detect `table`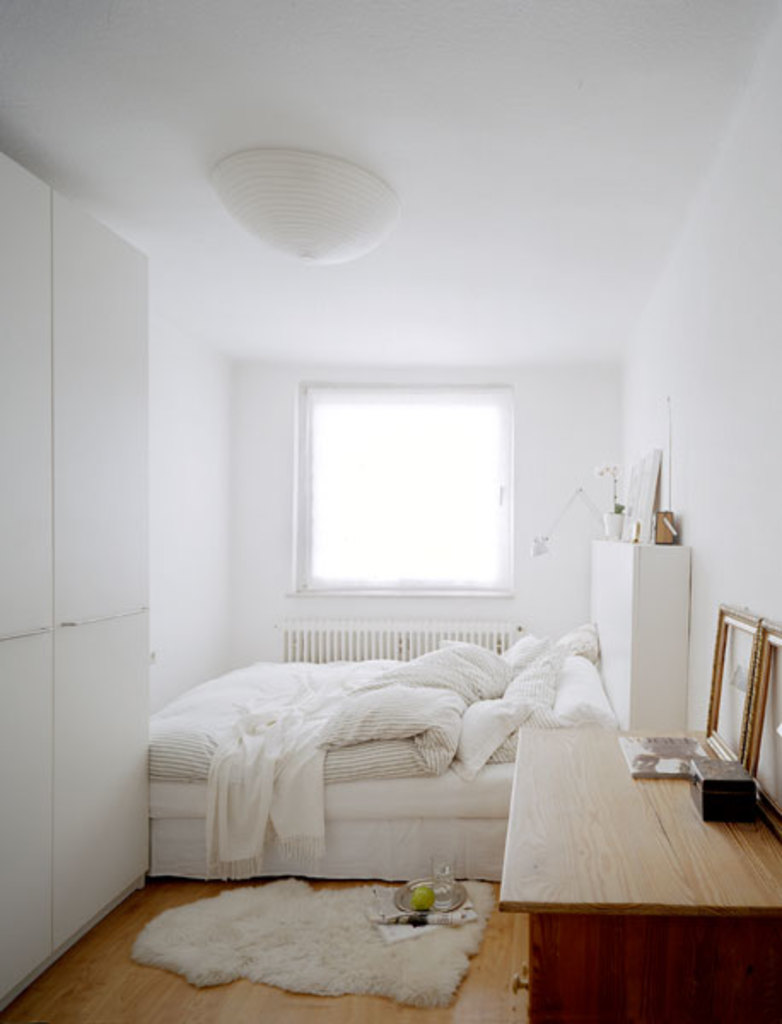
bbox=[487, 672, 780, 1010]
